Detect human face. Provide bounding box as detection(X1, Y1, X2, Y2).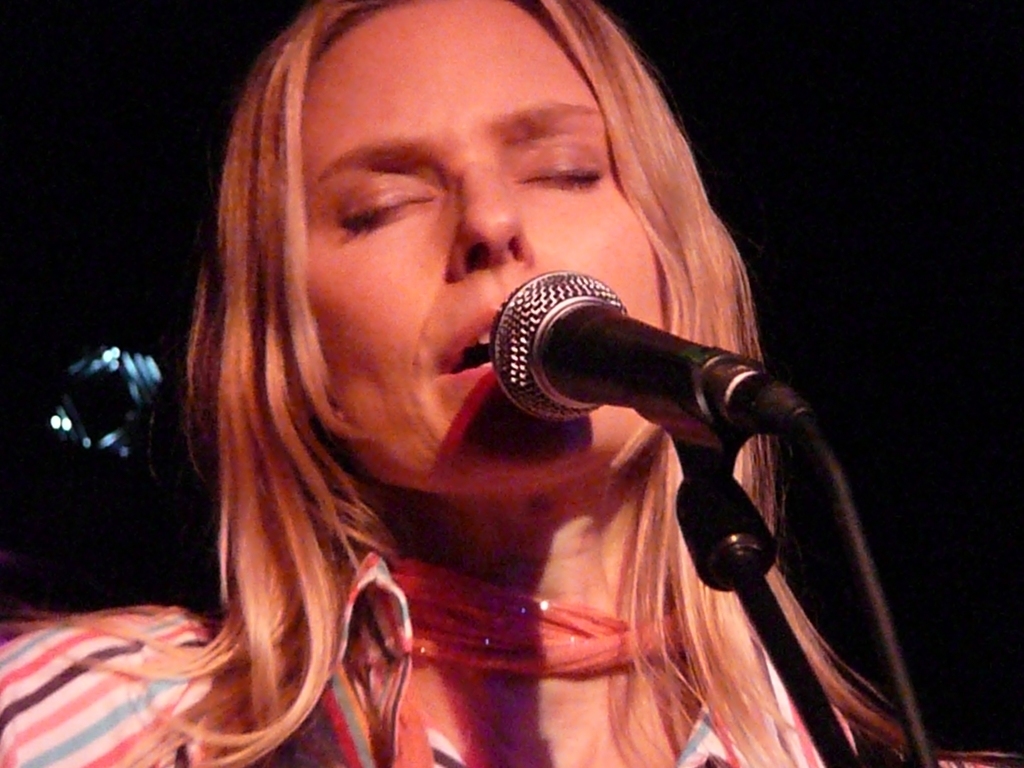
detection(306, 0, 663, 489).
